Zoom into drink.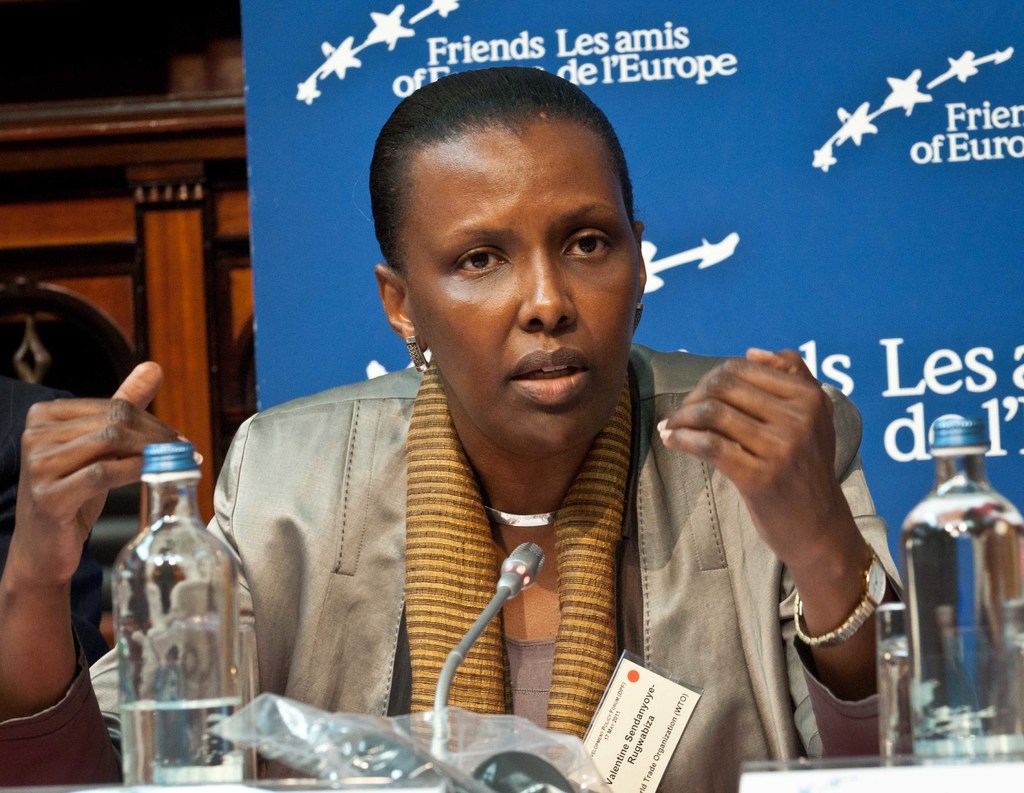
Zoom target: [106, 492, 234, 744].
